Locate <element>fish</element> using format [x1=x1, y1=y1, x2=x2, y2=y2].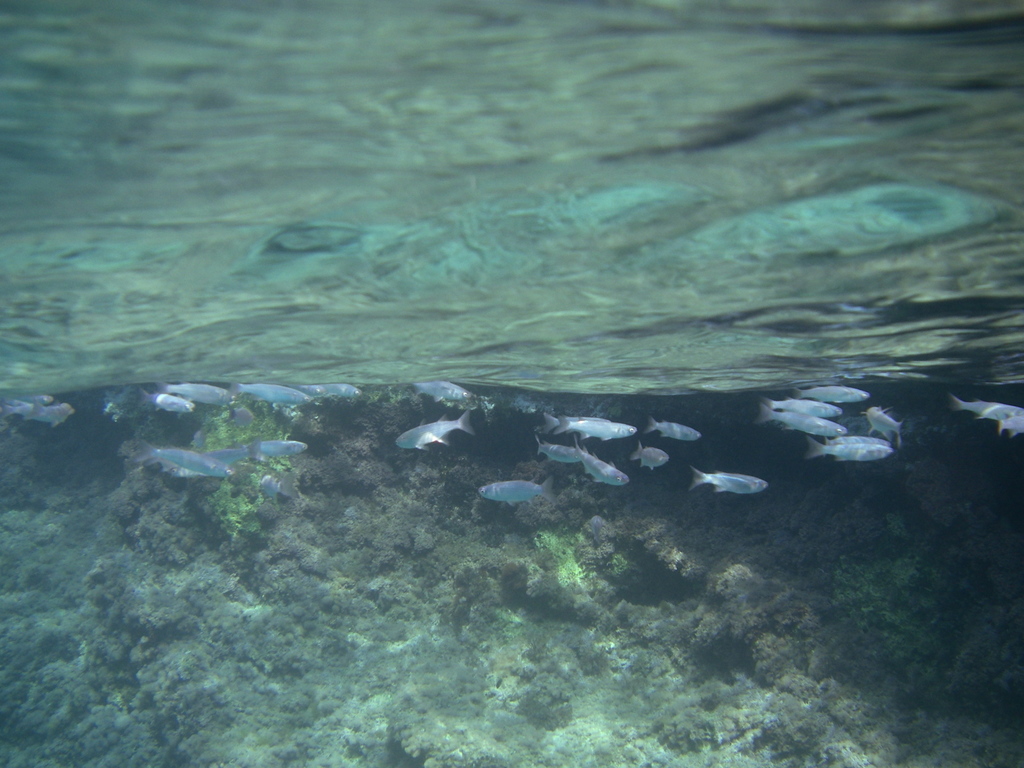
[x1=263, y1=470, x2=293, y2=501].
